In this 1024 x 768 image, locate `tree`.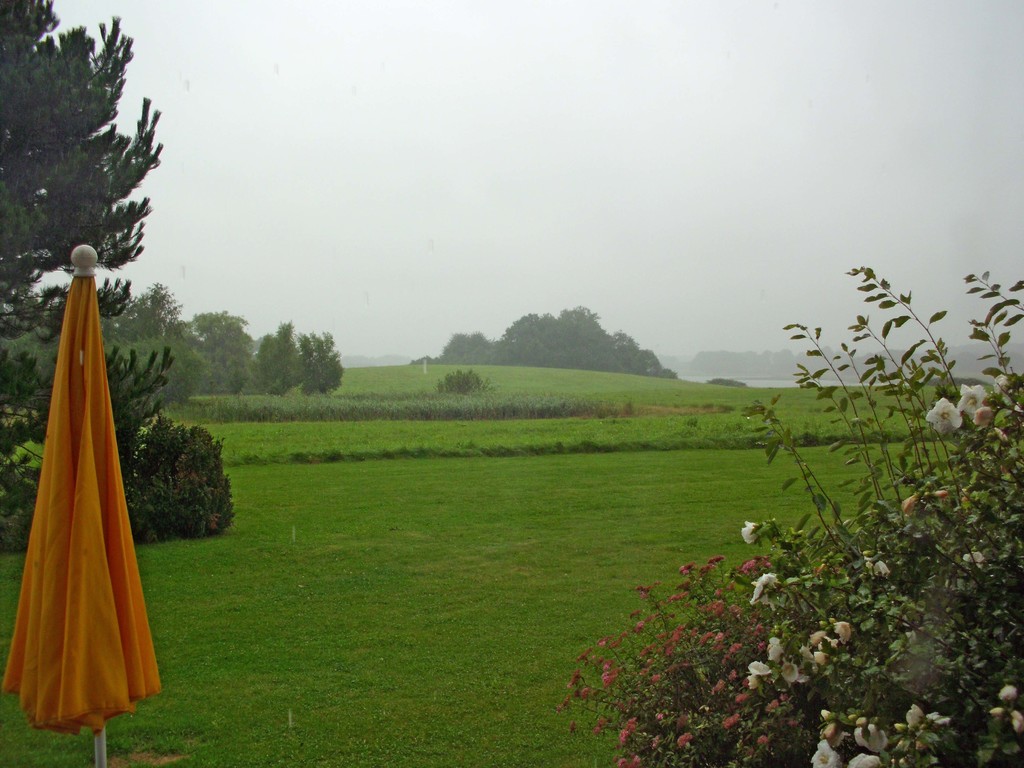
Bounding box: {"x1": 190, "y1": 301, "x2": 257, "y2": 396}.
